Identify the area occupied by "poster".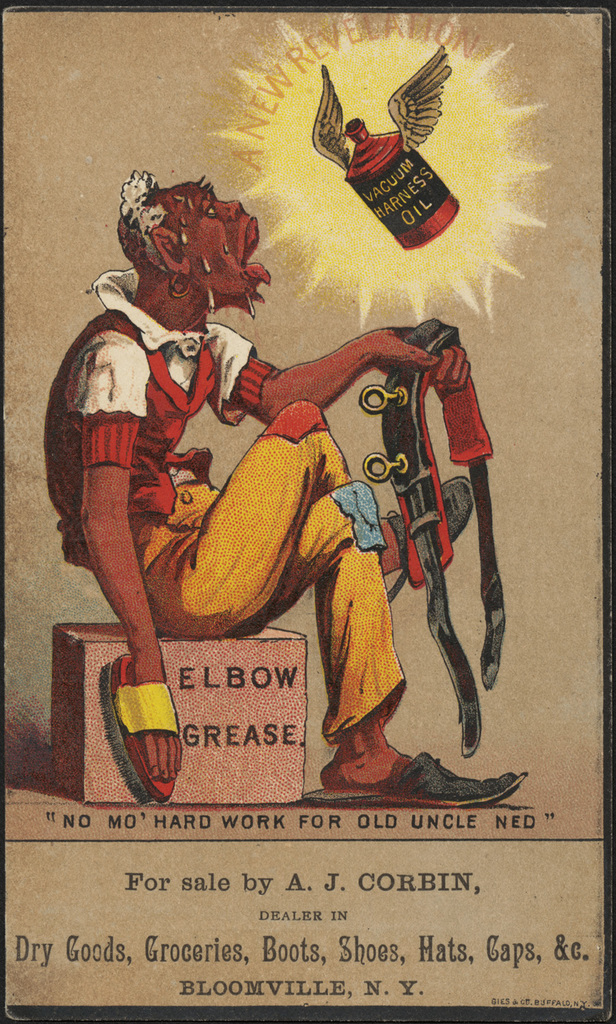
Area: BBox(0, 0, 615, 1023).
